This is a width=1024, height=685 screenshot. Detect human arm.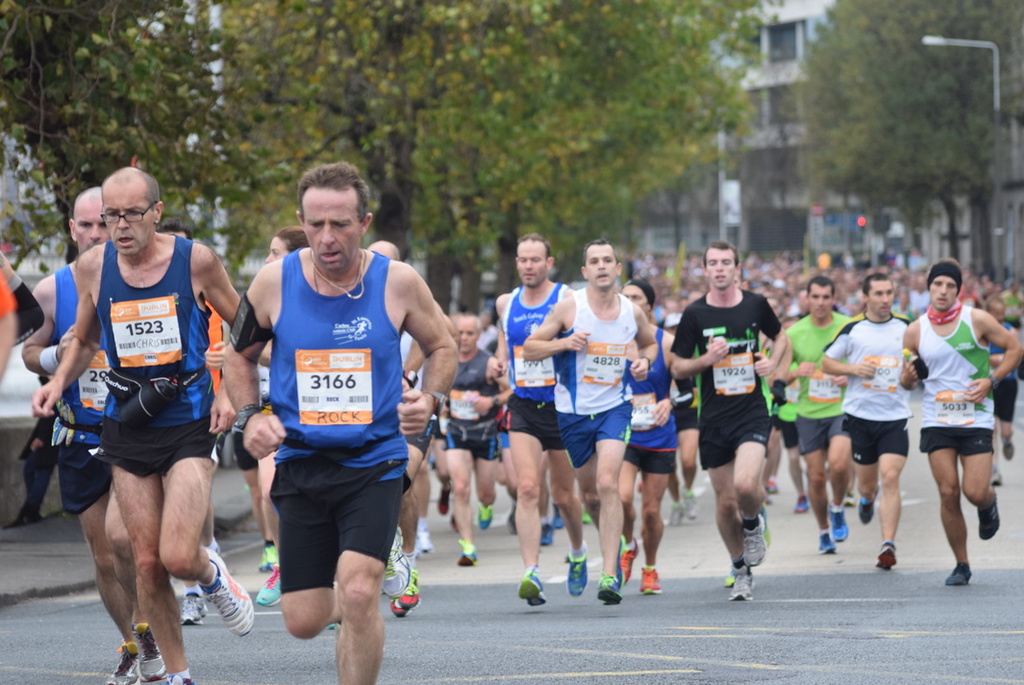
[x1=384, y1=282, x2=451, y2=393].
